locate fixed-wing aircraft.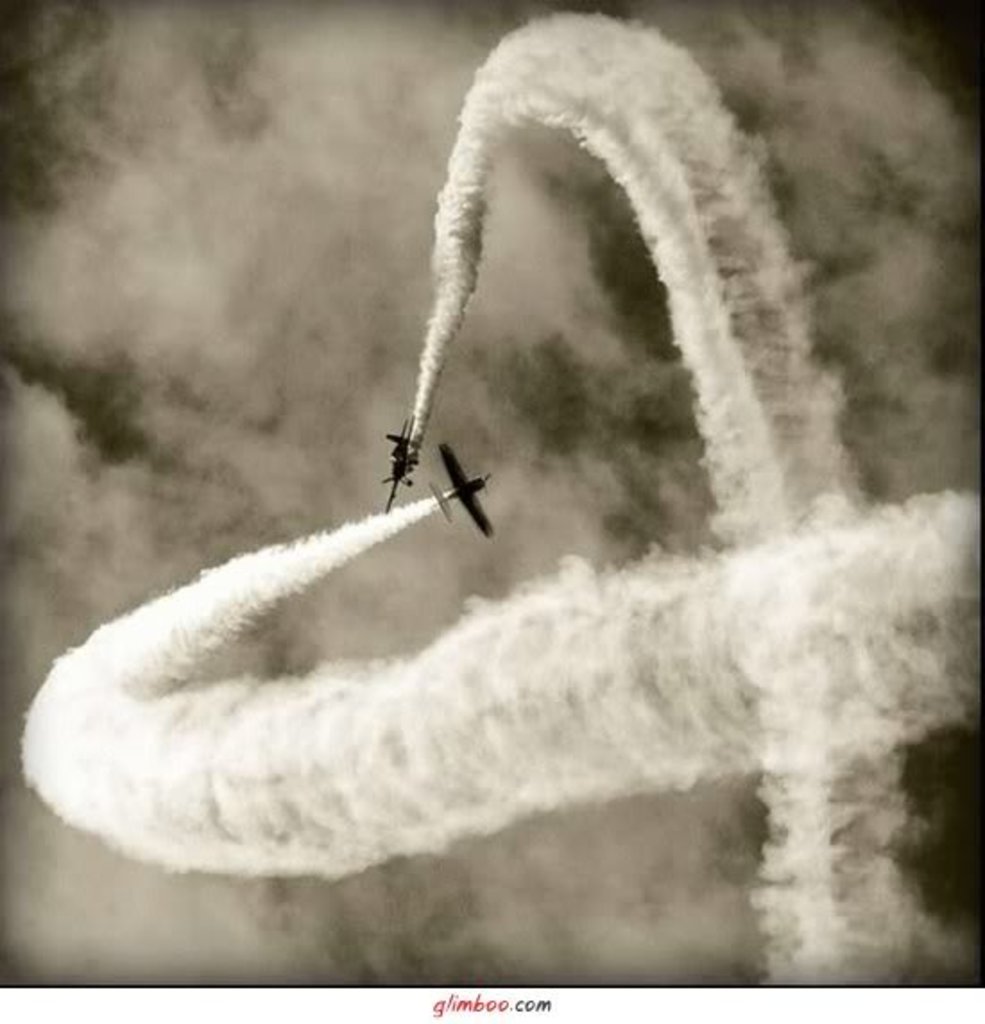
Bounding box: pyautogui.locateOnScreen(381, 419, 423, 521).
